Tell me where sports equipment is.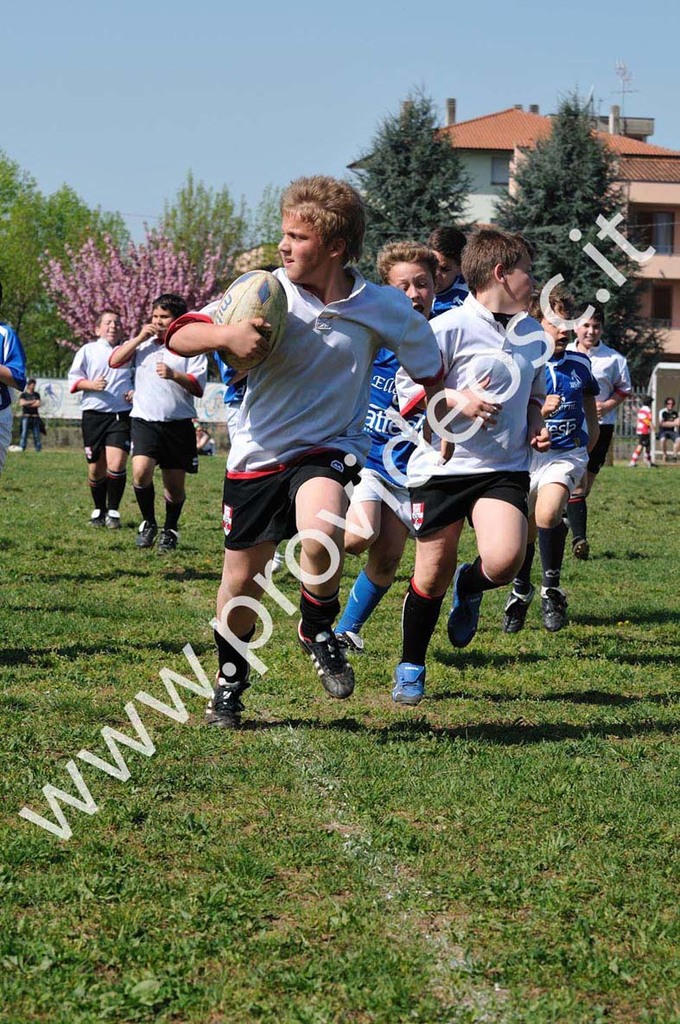
sports equipment is at (448,567,480,646).
